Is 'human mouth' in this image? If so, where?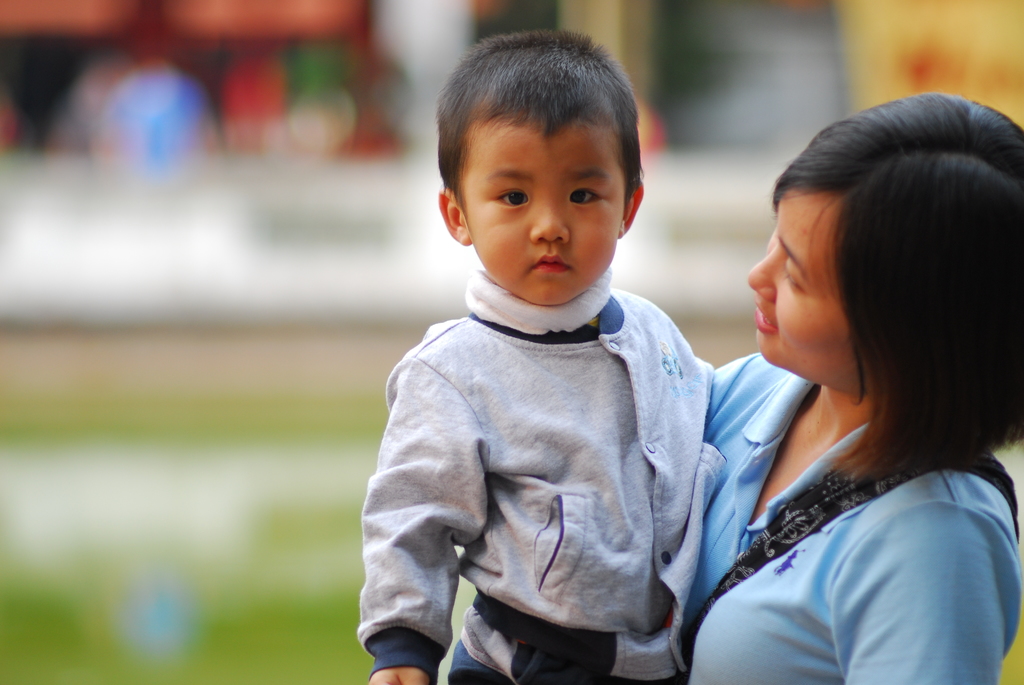
Yes, at [532, 248, 570, 276].
